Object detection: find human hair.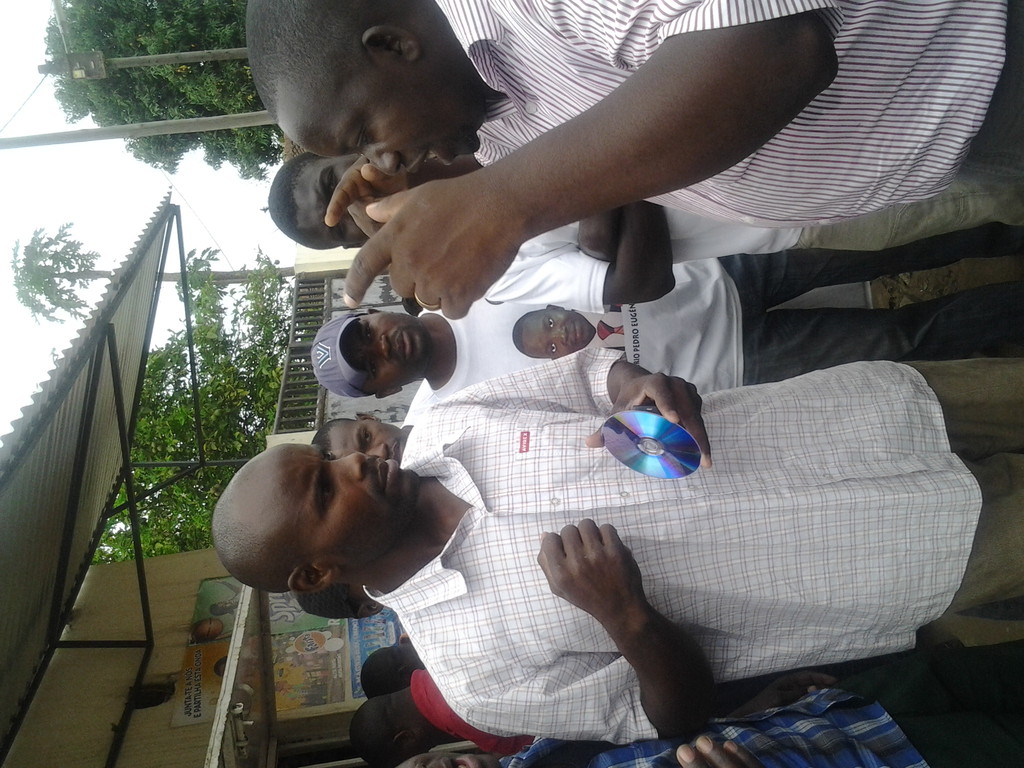
l=267, t=149, r=330, b=252.
